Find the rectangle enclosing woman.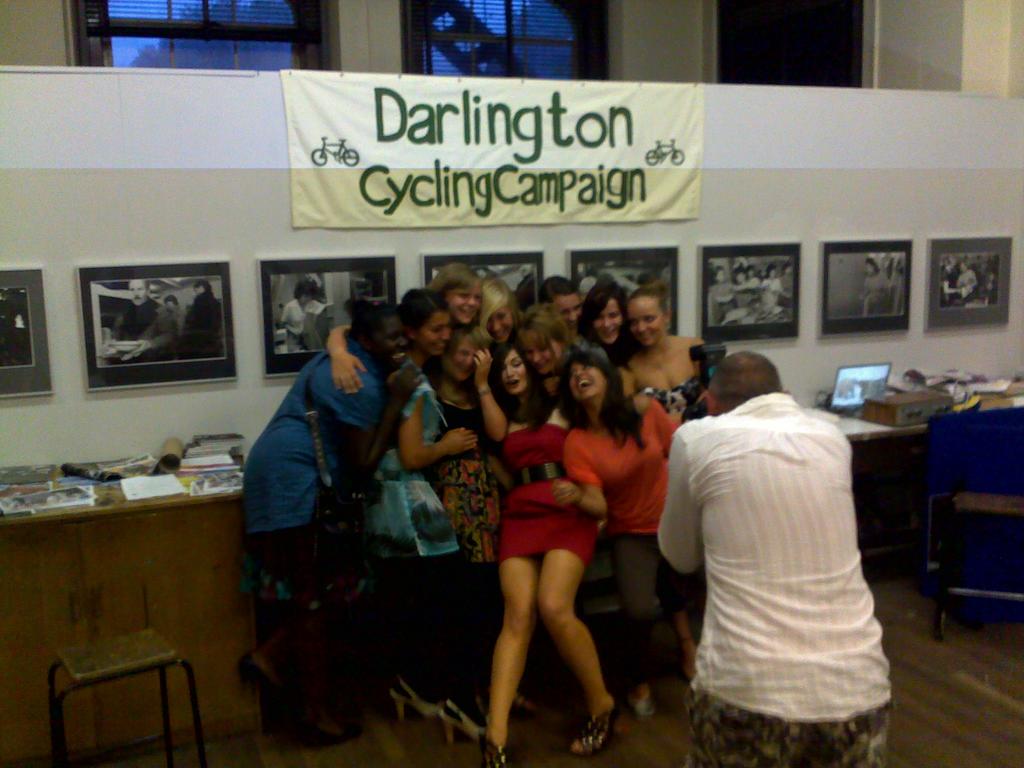
576 278 630 382.
